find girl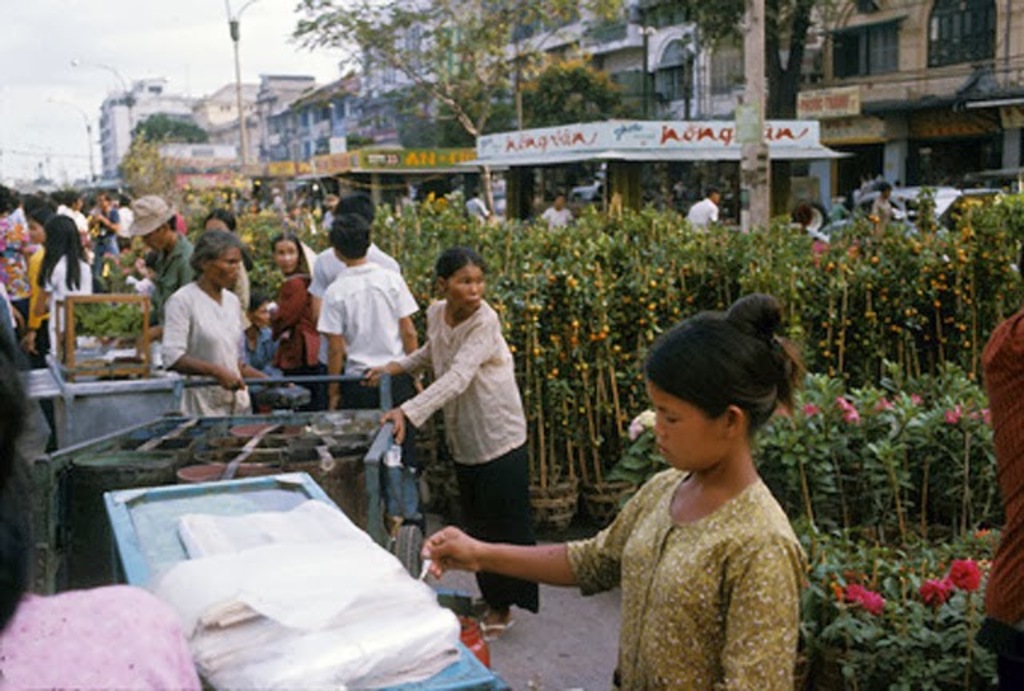
(left=421, top=288, right=811, bottom=686)
